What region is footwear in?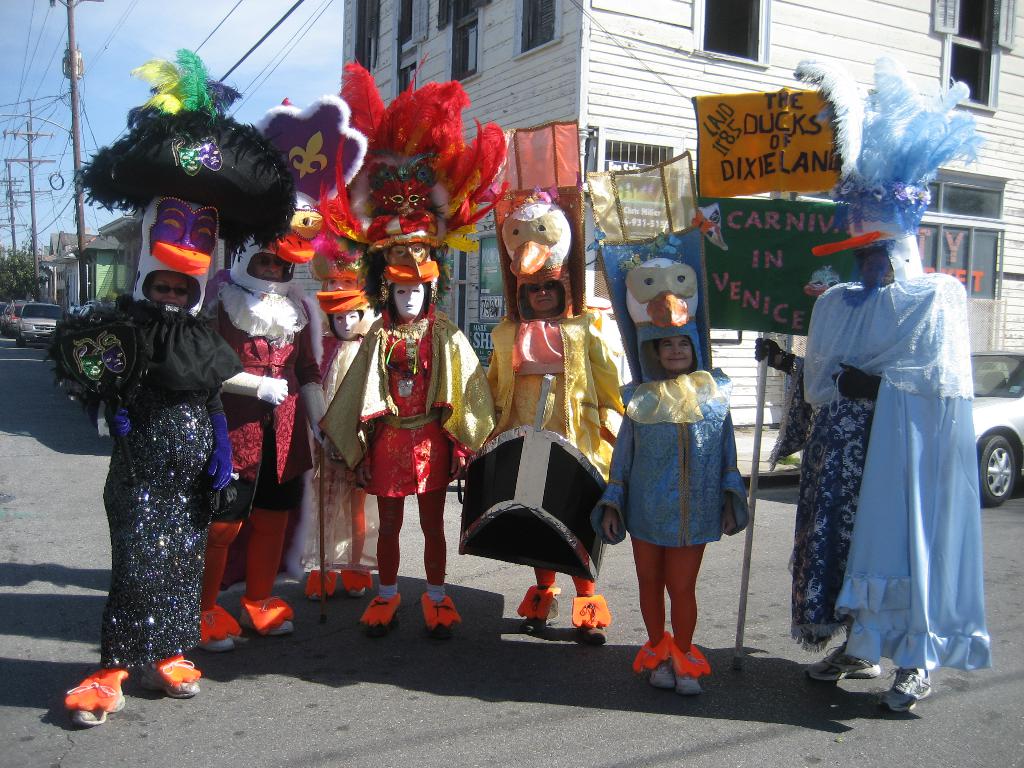
[left=522, top=589, right=562, bottom=635].
